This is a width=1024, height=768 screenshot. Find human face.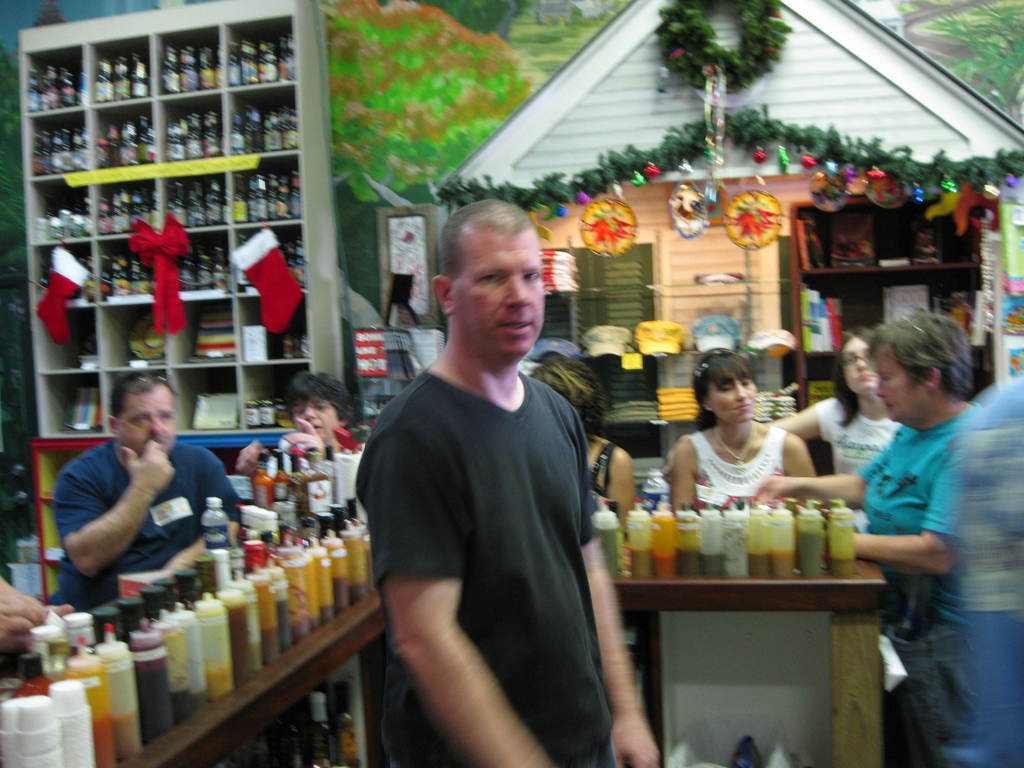
Bounding box: rect(291, 390, 338, 436).
